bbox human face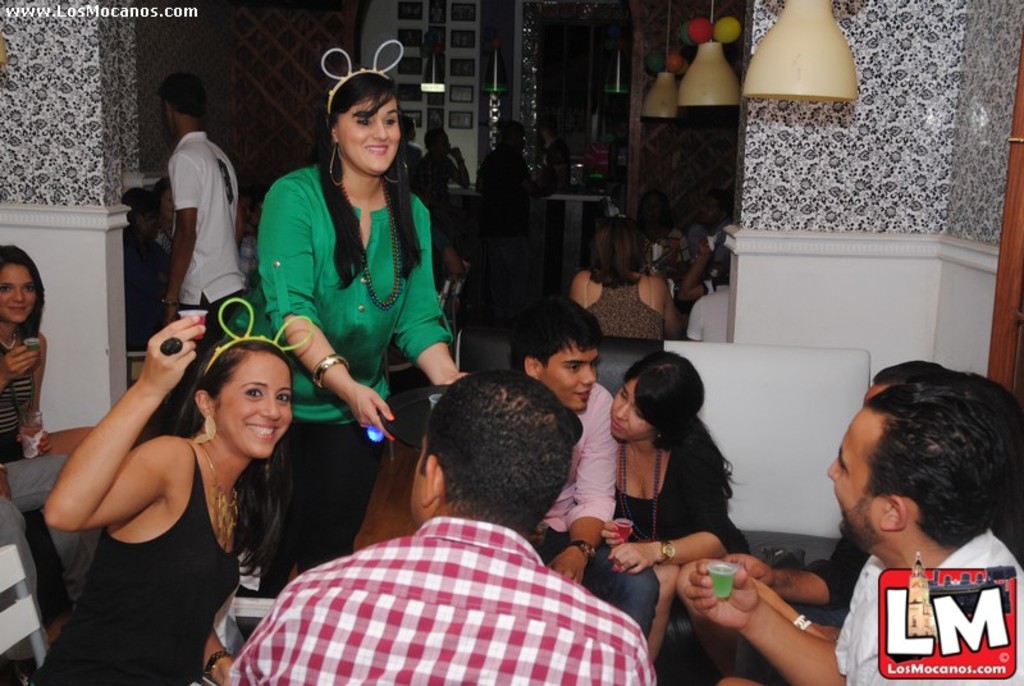
l=864, t=381, r=888, b=406
